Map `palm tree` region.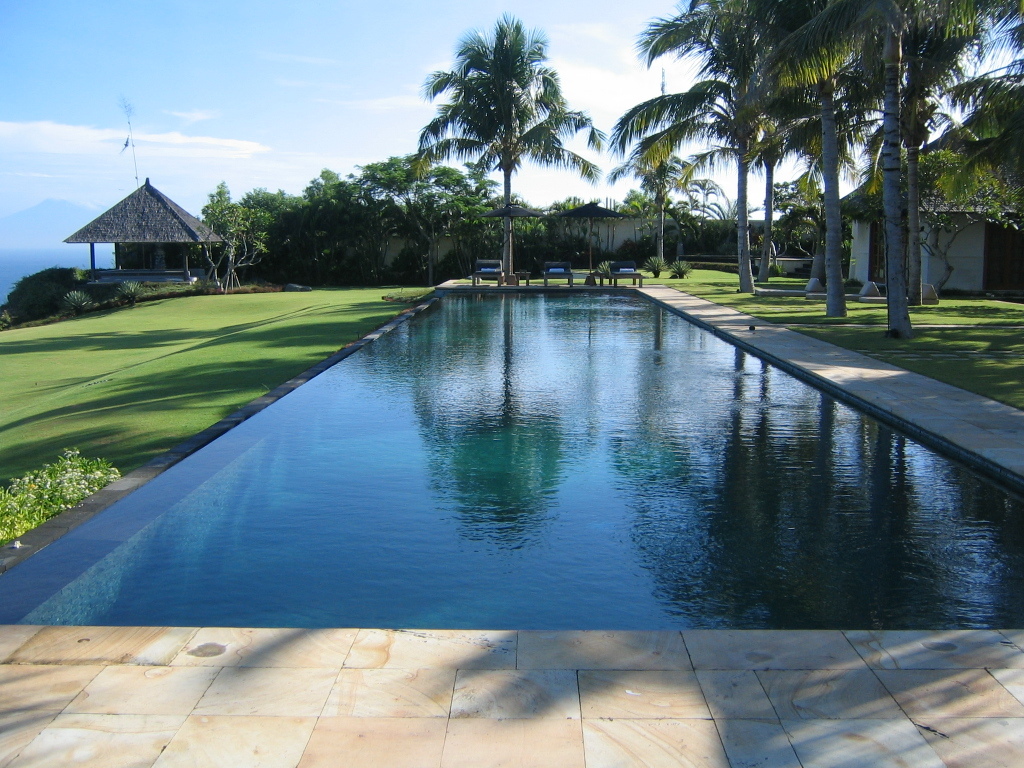
Mapped to Rect(681, 175, 743, 253).
